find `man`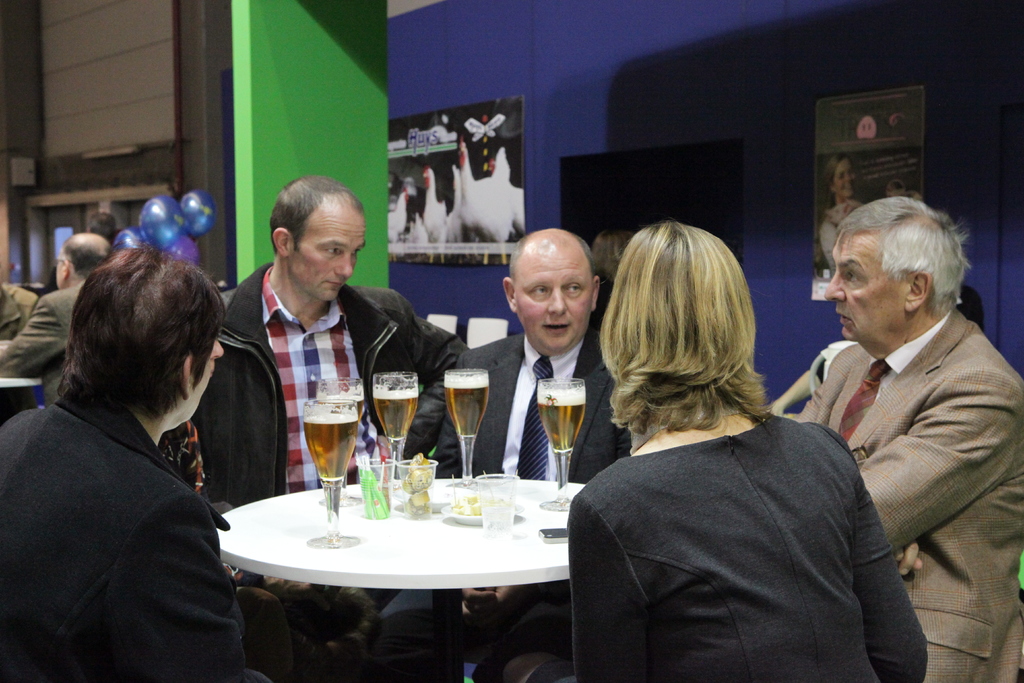
{"left": 774, "top": 203, "right": 1023, "bottom": 682}
